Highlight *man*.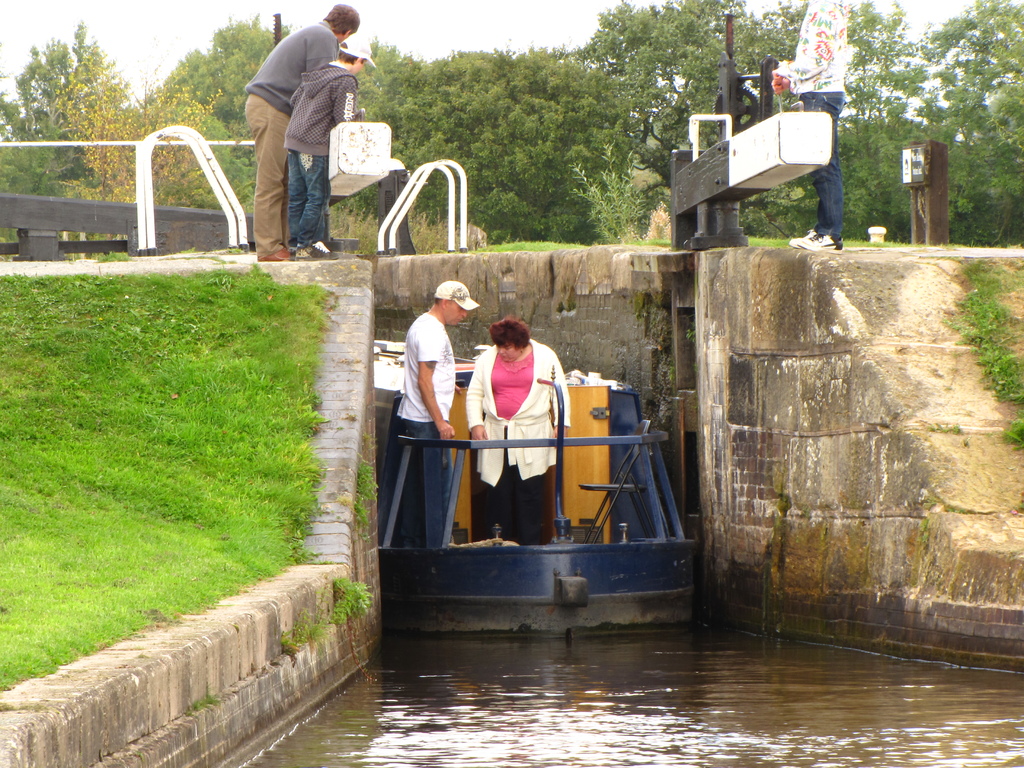
Highlighted region: rect(235, 1, 357, 255).
